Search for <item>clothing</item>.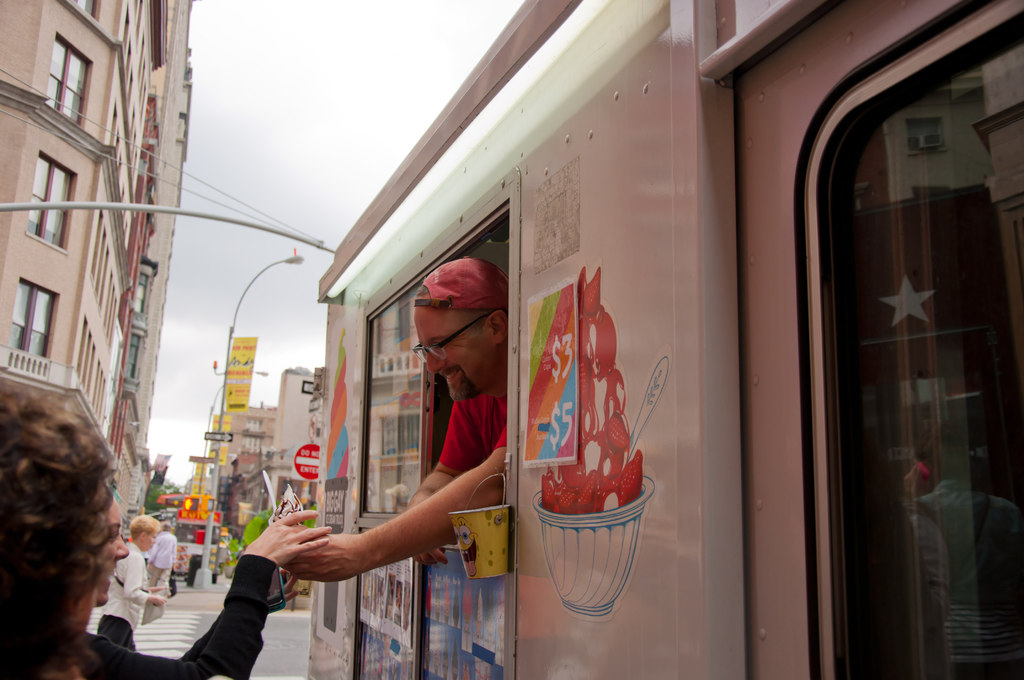
Found at 145 526 178 590.
